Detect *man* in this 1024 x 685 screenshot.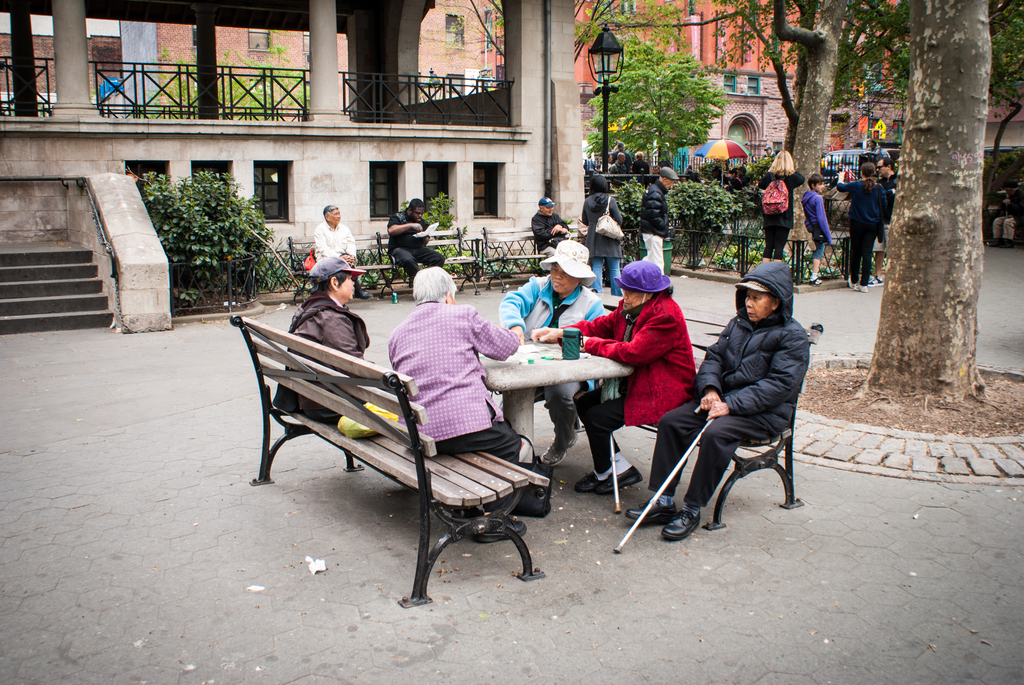
Detection: (385, 262, 536, 546).
